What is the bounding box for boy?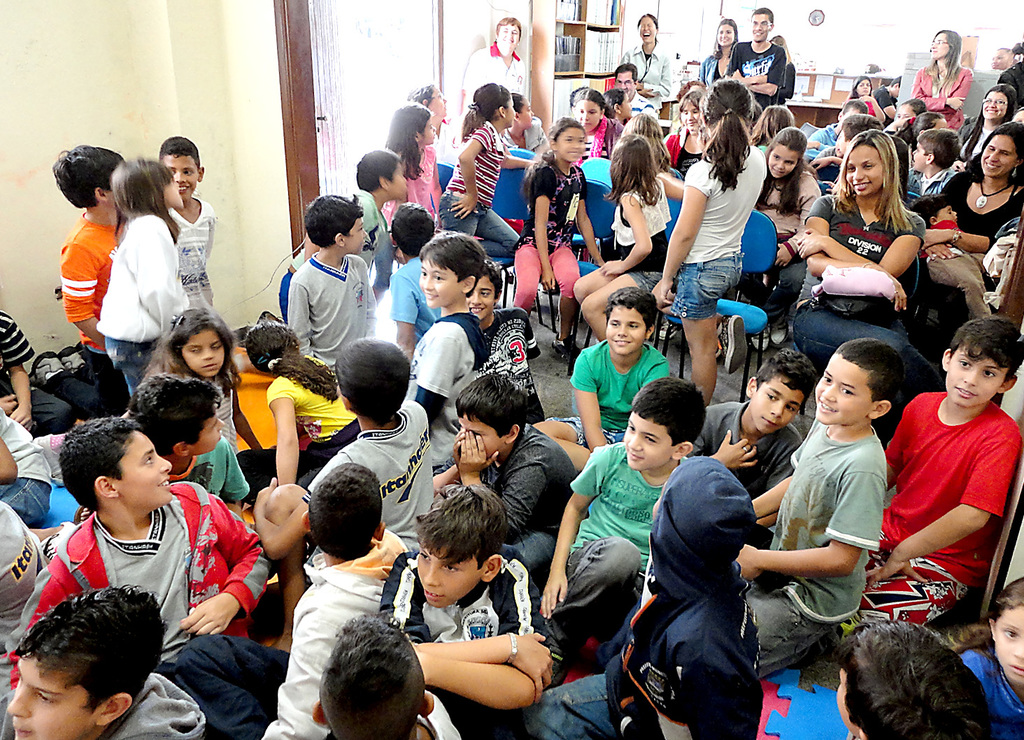
bbox=[0, 418, 271, 736].
